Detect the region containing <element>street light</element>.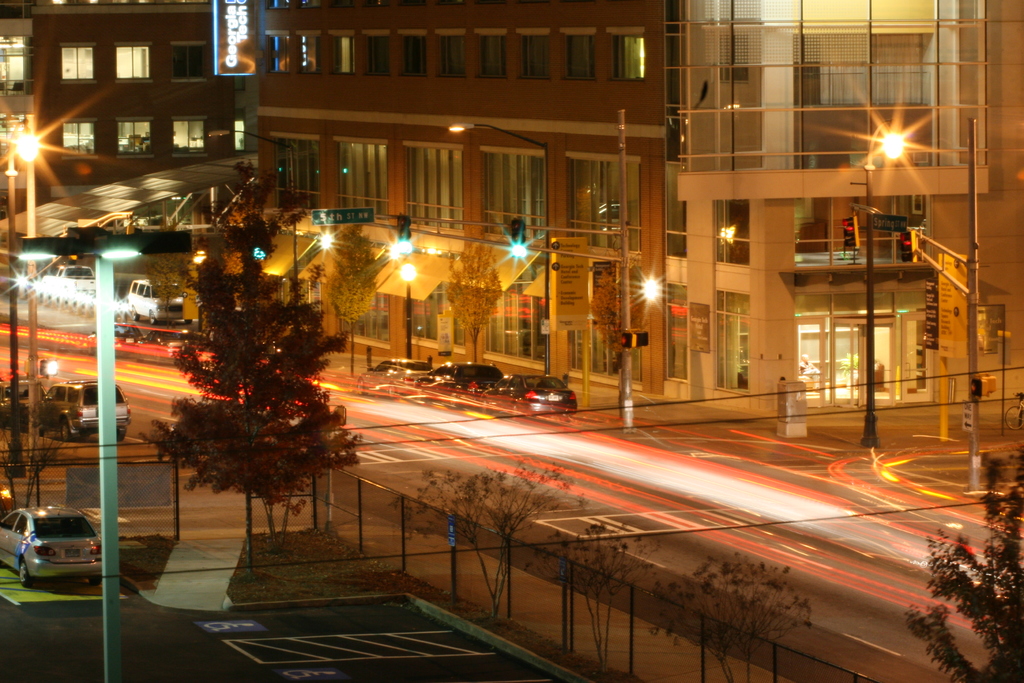
[202, 124, 305, 314].
